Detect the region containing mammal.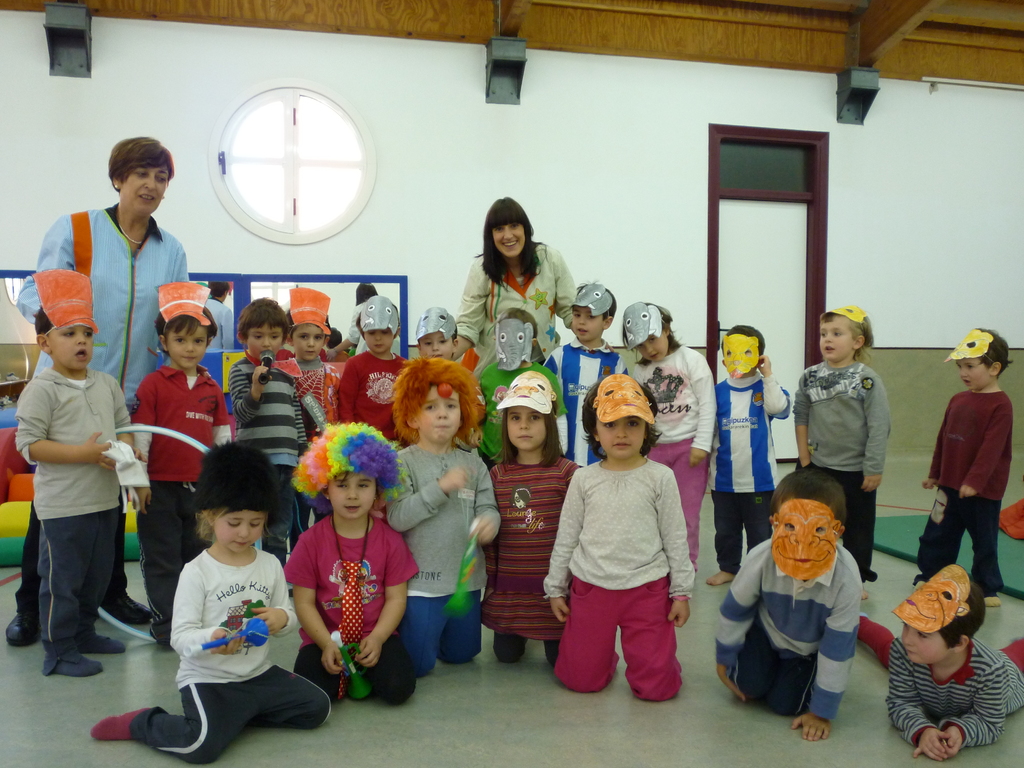
x1=734 y1=484 x2=881 y2=712.
